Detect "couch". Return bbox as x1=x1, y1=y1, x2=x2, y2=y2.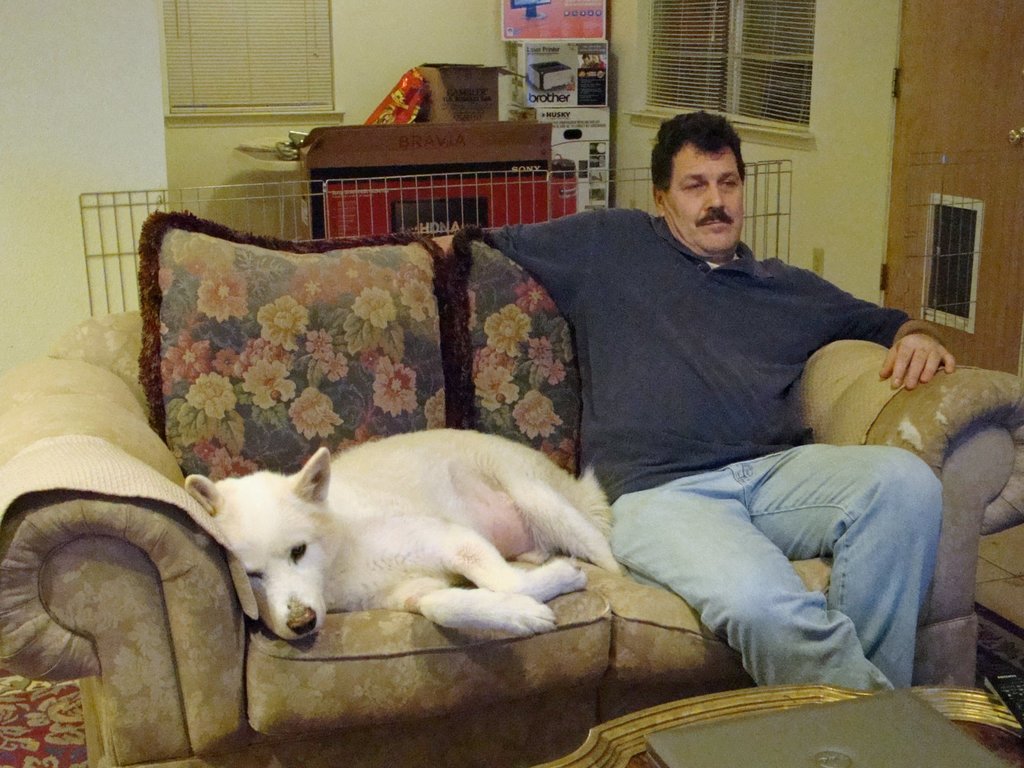
x1=172, y1=191, x2=990, y2=767.
